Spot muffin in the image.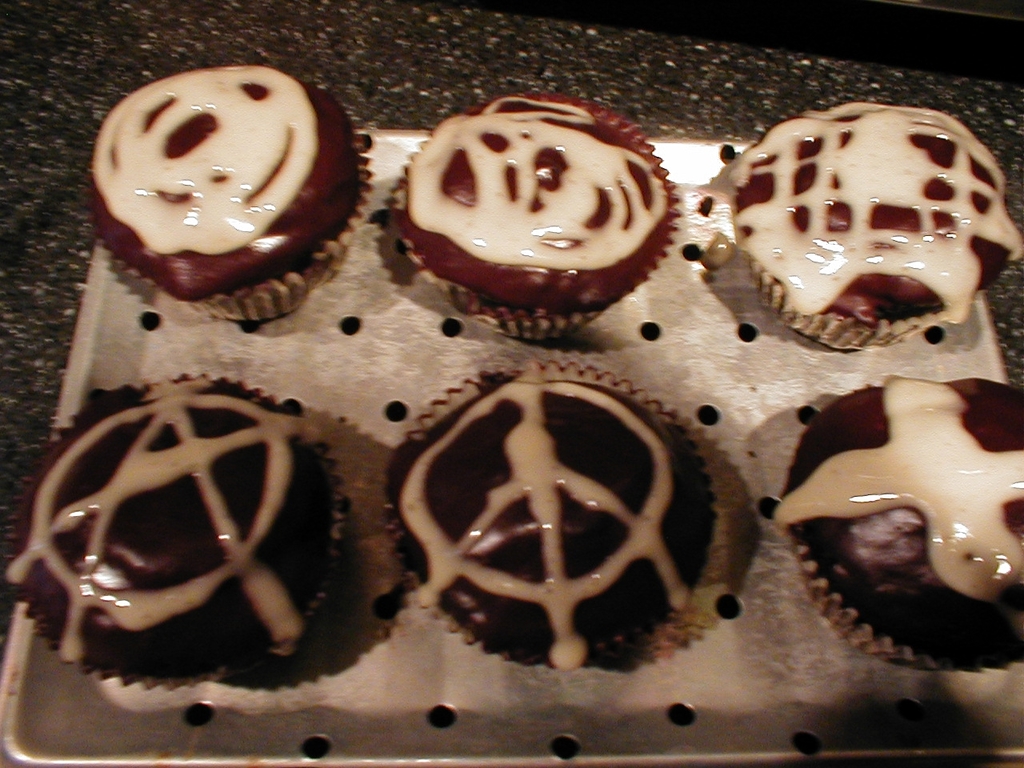
muffin found at {"left": 87, "top": 58, "right": 381, "bottom": 330}.
